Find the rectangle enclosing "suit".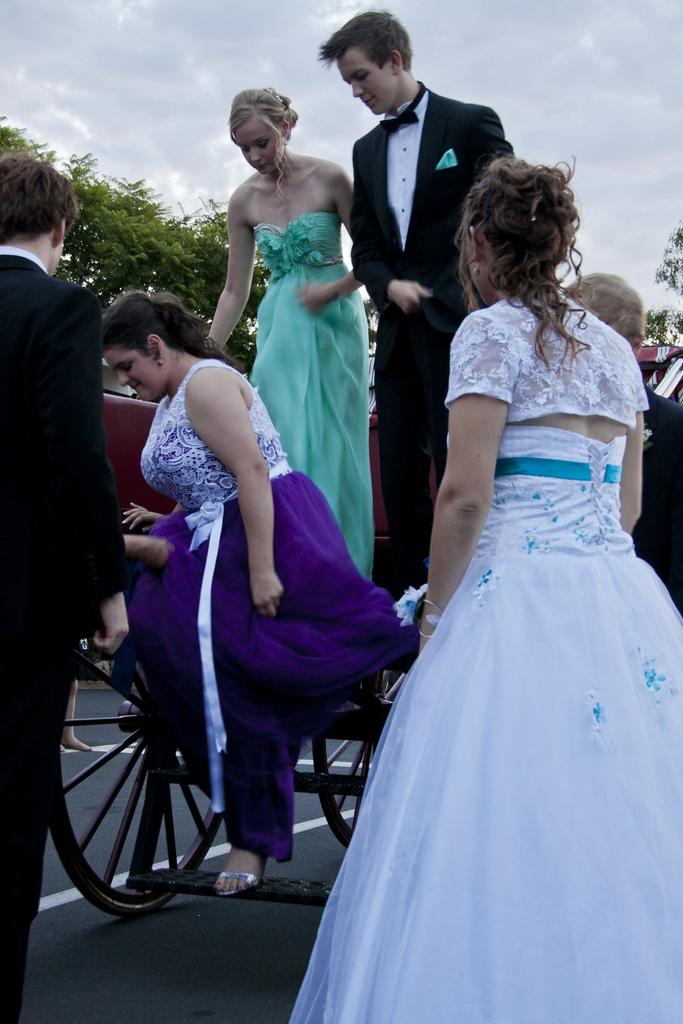
rect(0, 251, 136, 1023).
